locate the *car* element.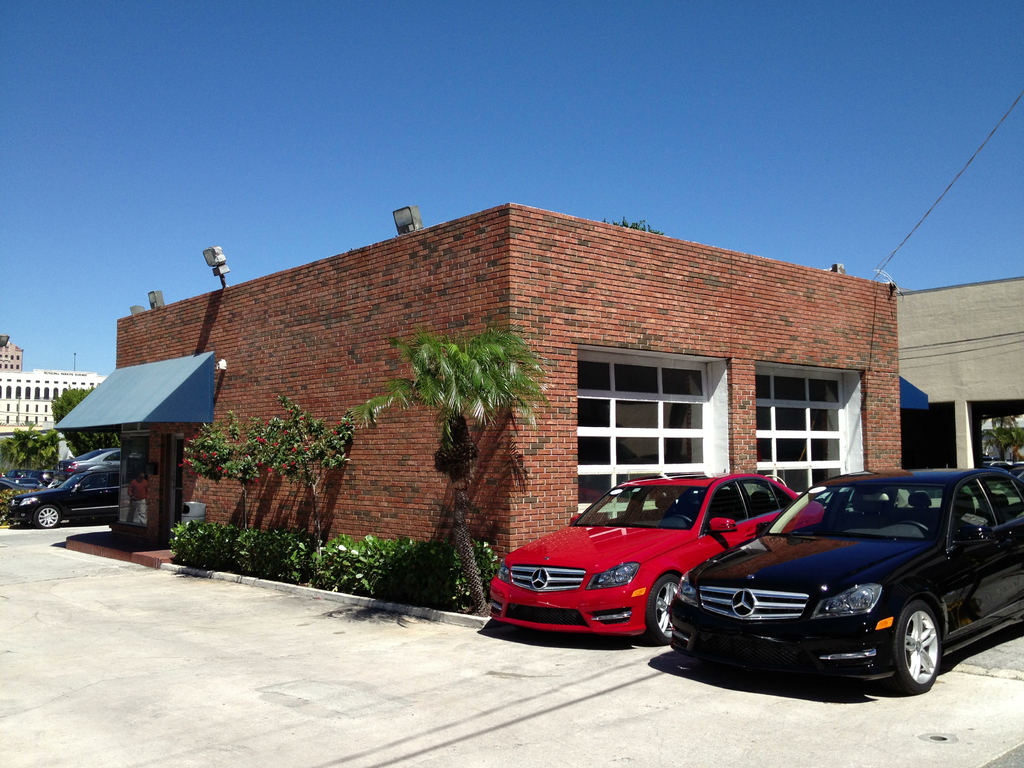
Element bbox: <region>486, 472, 826, 636</region>.
